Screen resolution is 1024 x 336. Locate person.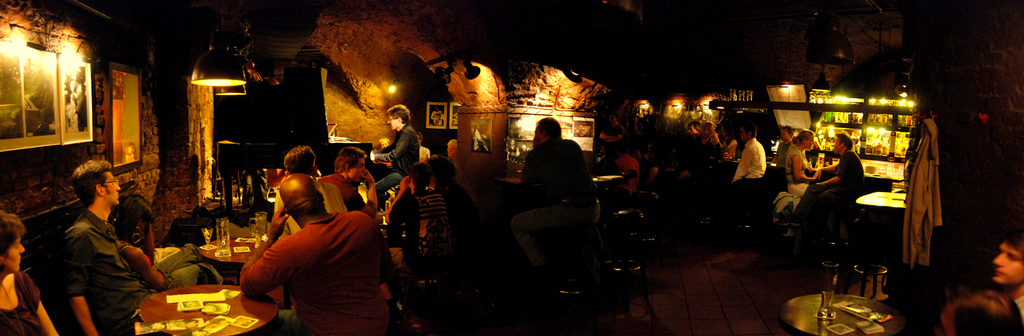
box=[320, 145, 376, 218].
